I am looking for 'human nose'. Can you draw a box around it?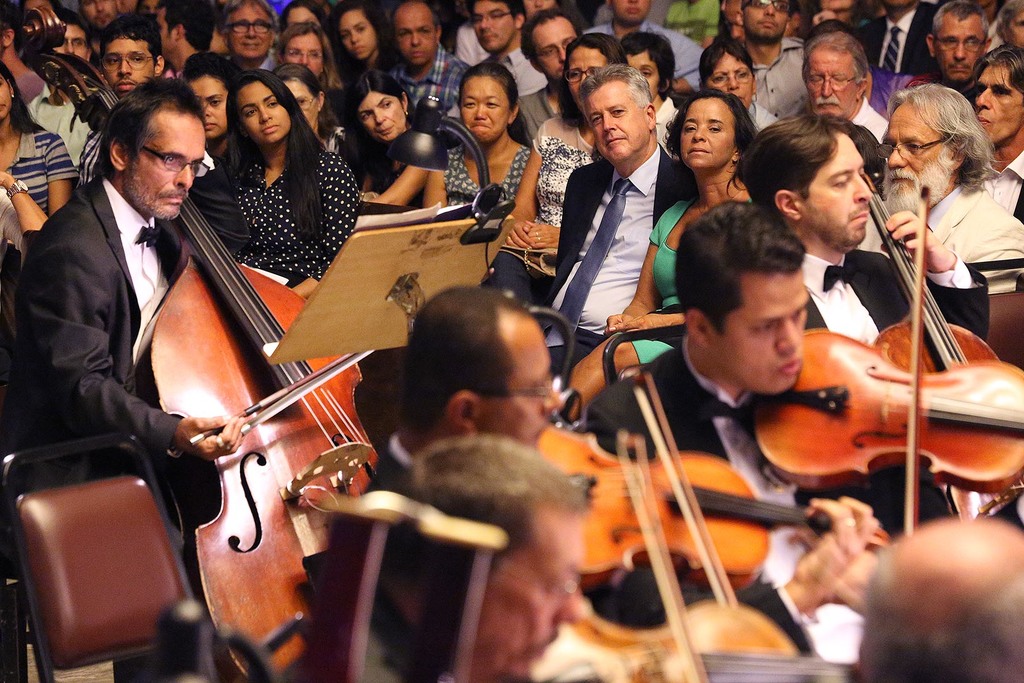
Sure, the bounding box is {"left": 628, "top": 0, "right": 641, "bottom": 4}.
